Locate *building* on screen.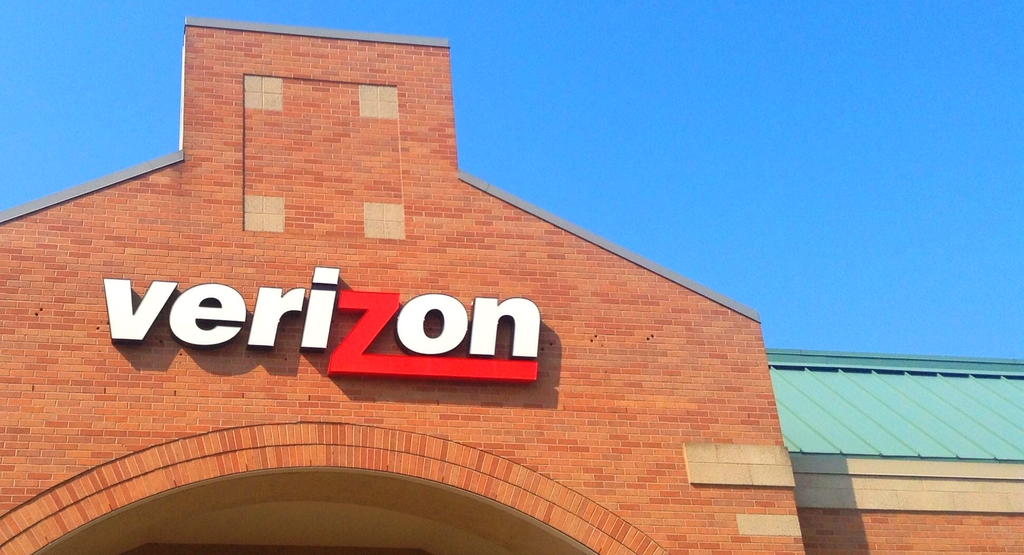
On screen at detection(0, 19, 1023, 554).
